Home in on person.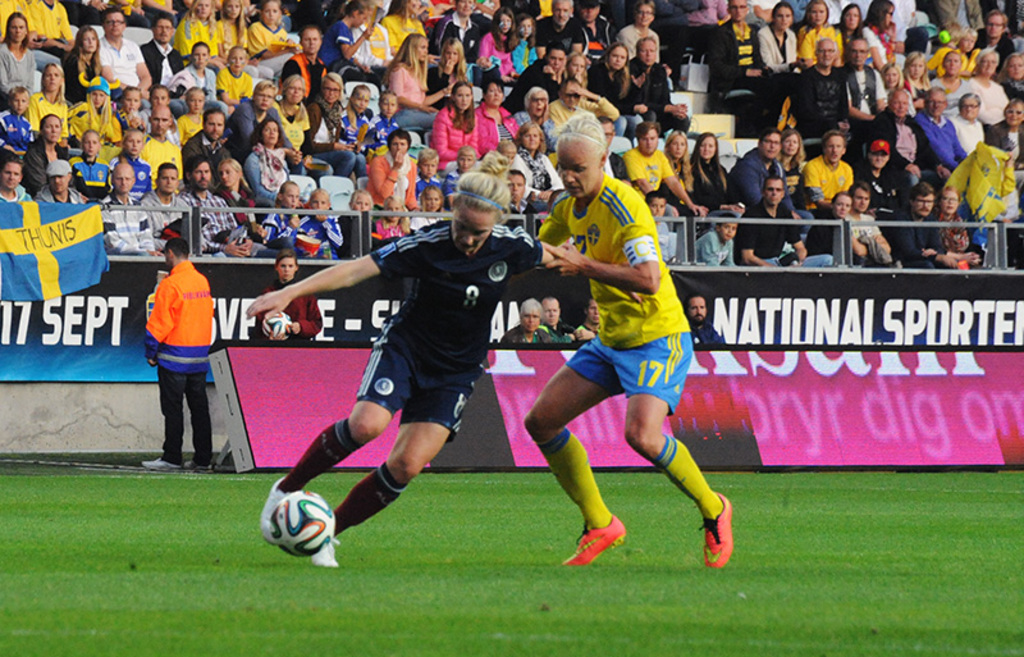
Homed in at x1=755 y1=0 x2=817 y2=122.
